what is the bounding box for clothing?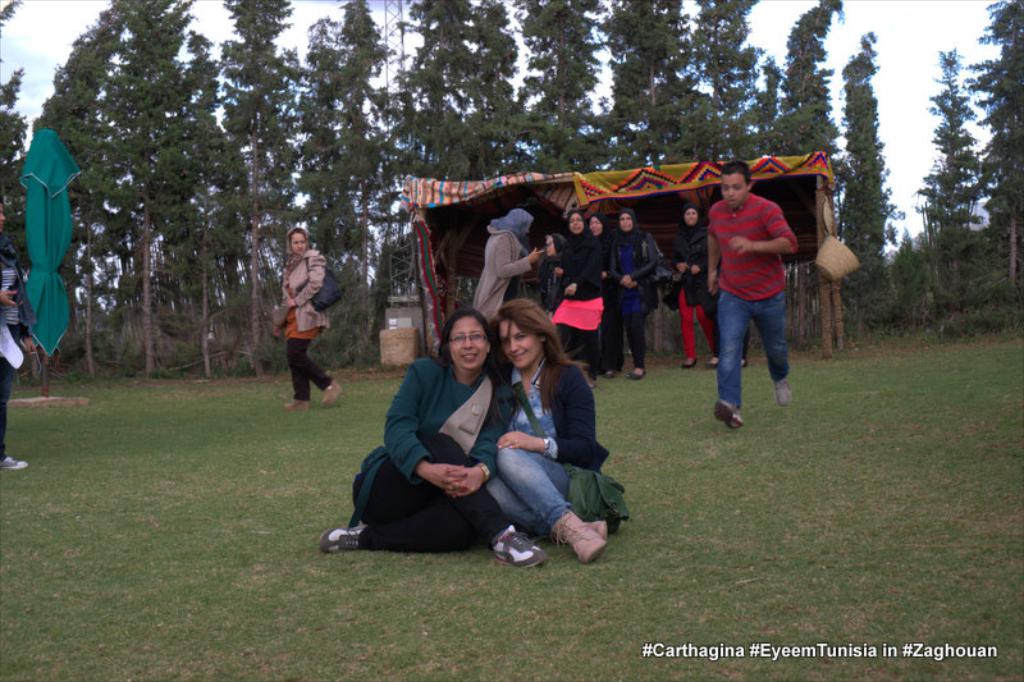
x1=0, y1=226, x2=35, y2=466.
